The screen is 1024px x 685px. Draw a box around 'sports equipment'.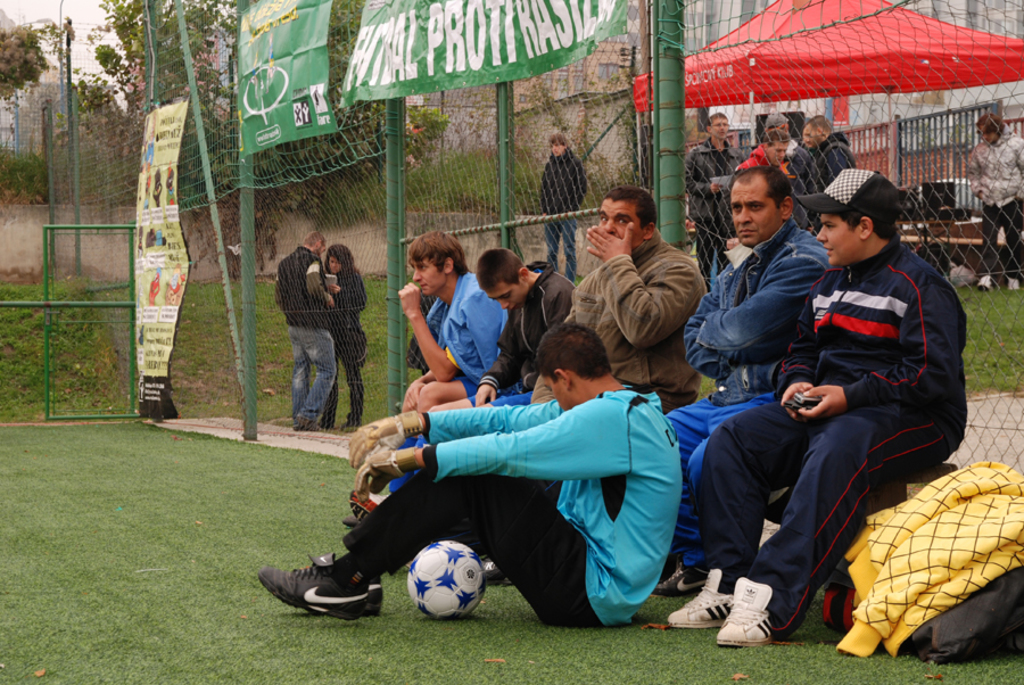
(346, 407, 427, 470).
